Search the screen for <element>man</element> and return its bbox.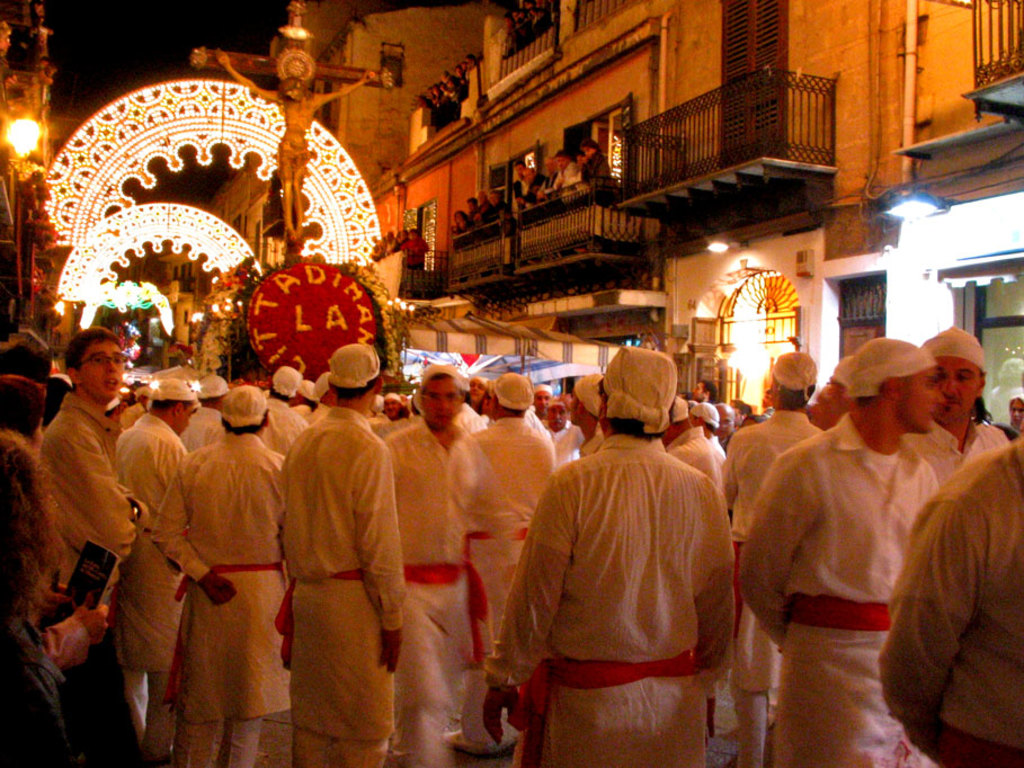
Found: (898,329,1010,497).
